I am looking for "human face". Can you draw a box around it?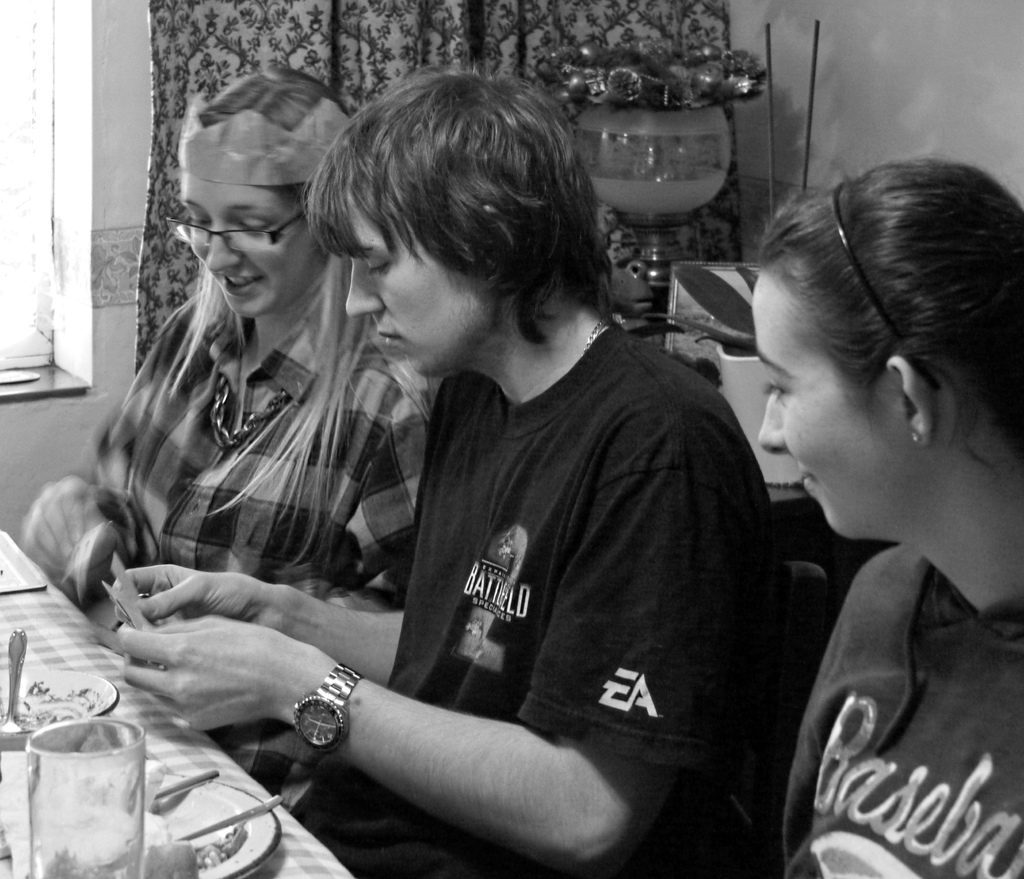
Sure, the bounding box is 756/268/897/539.
